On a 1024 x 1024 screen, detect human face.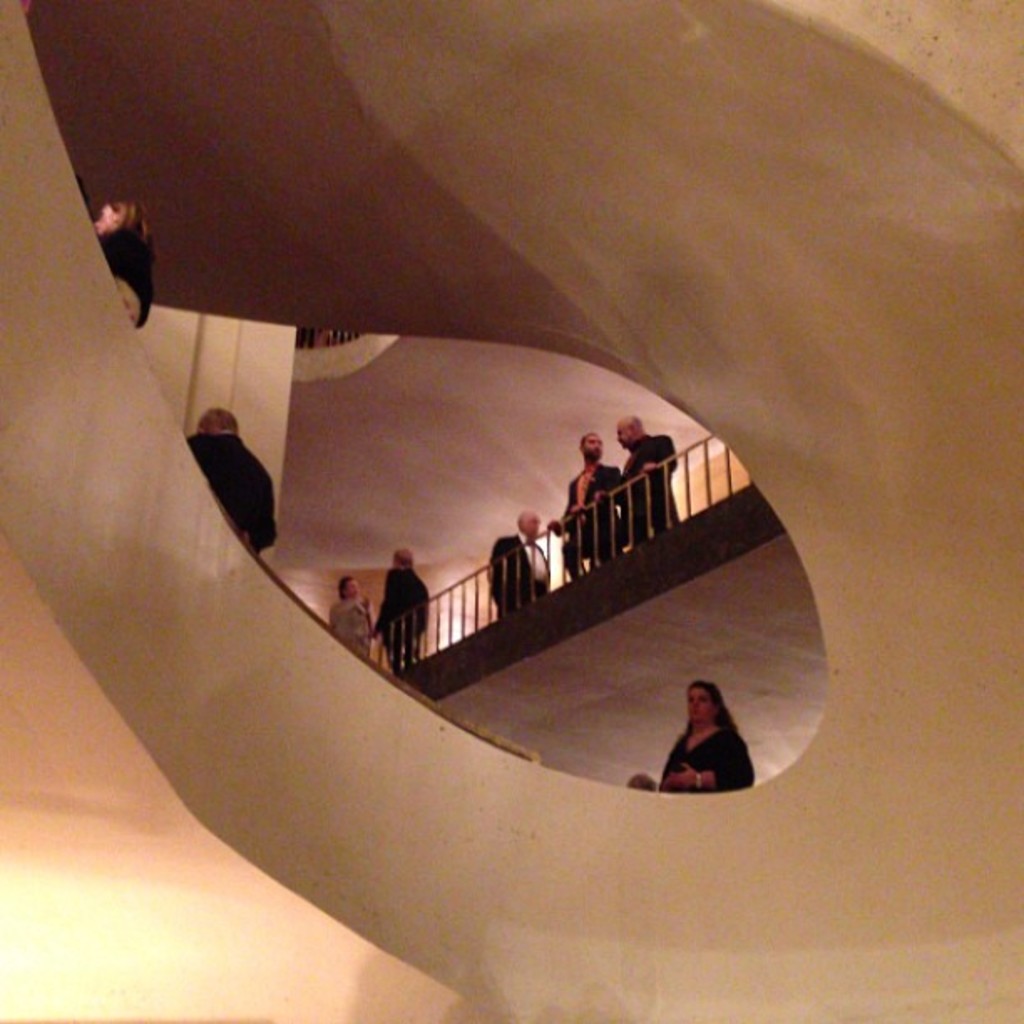
(522, 514, 539, 535).
